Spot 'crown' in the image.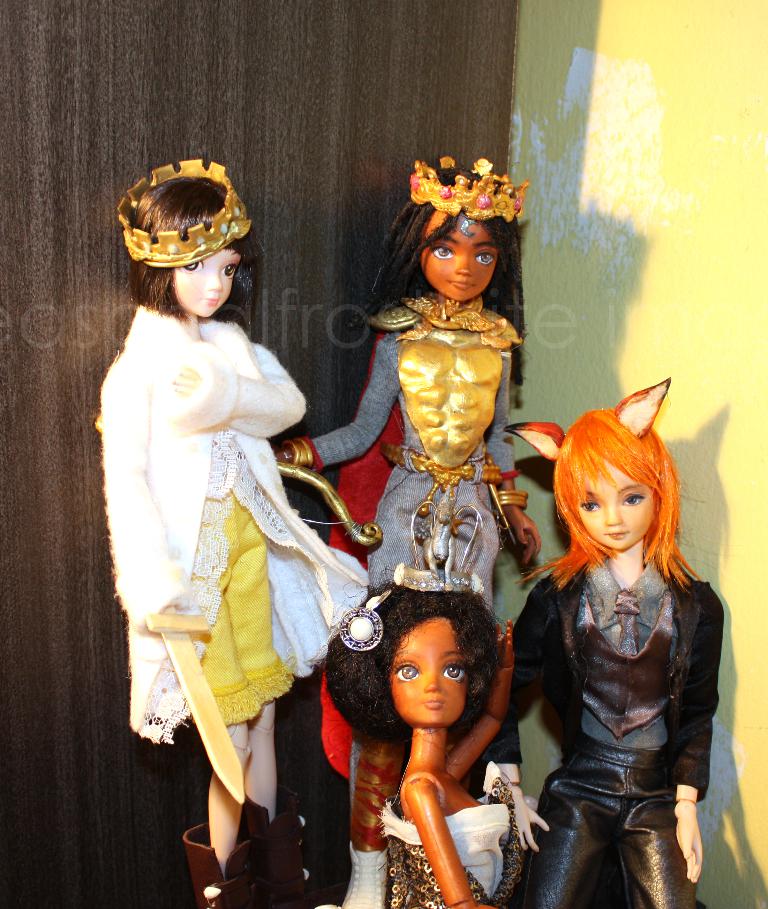
'crown' found at locate(112, 155, 252, 270).
